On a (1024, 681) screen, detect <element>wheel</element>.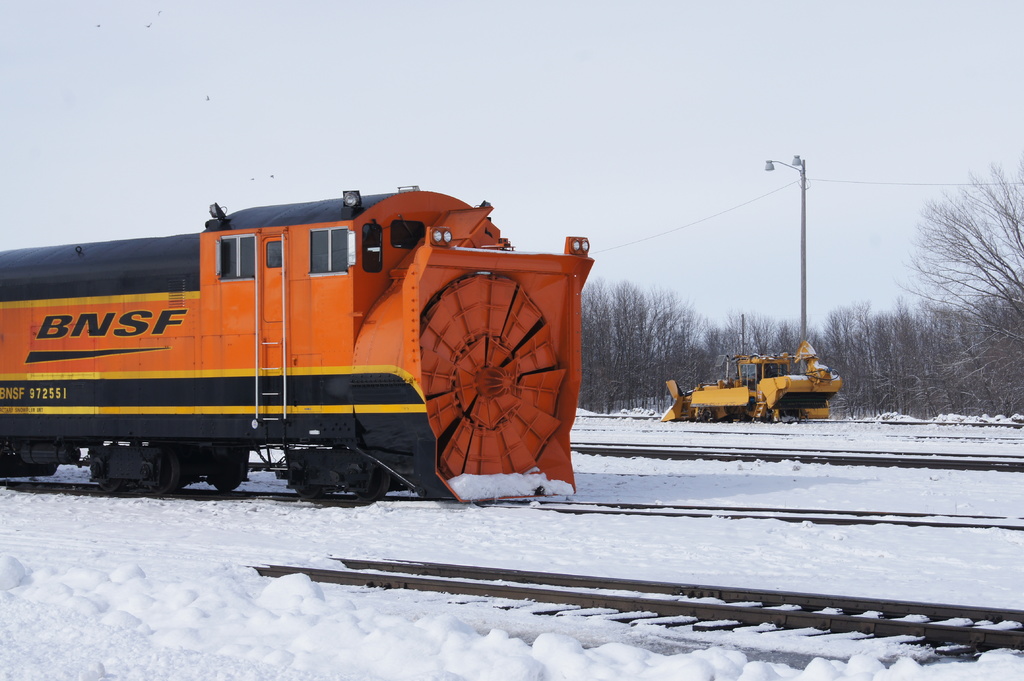
crop(296, 480, 323, 499).
